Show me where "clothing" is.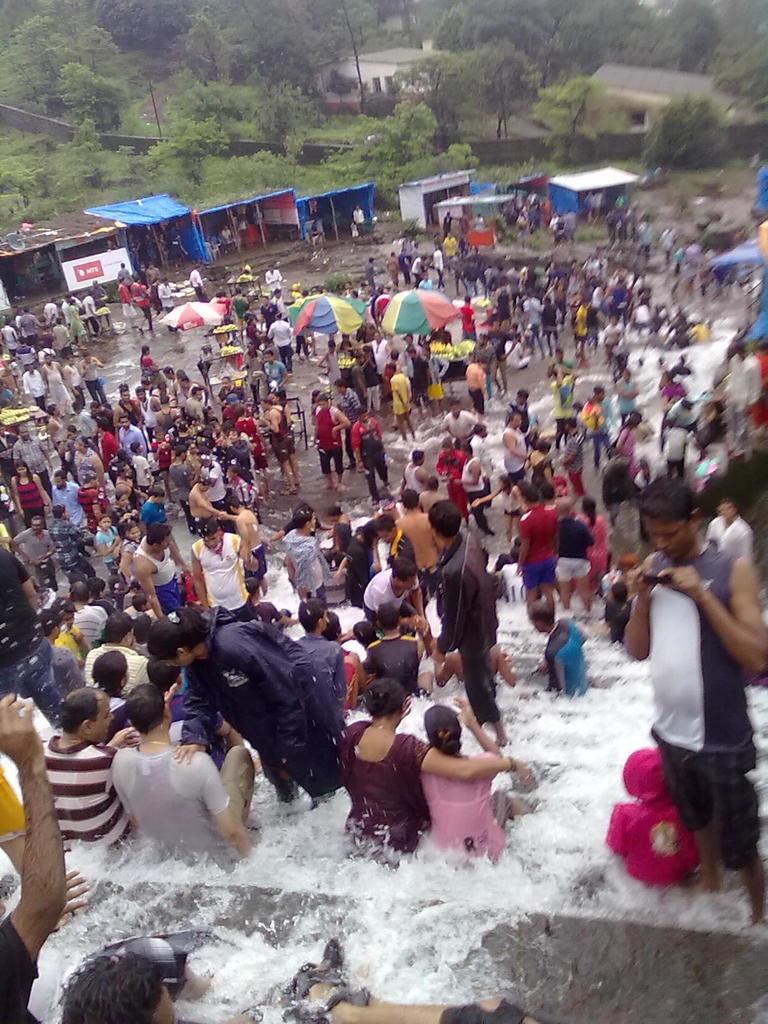
"clothing" is at [367, 634, 413, 692].
